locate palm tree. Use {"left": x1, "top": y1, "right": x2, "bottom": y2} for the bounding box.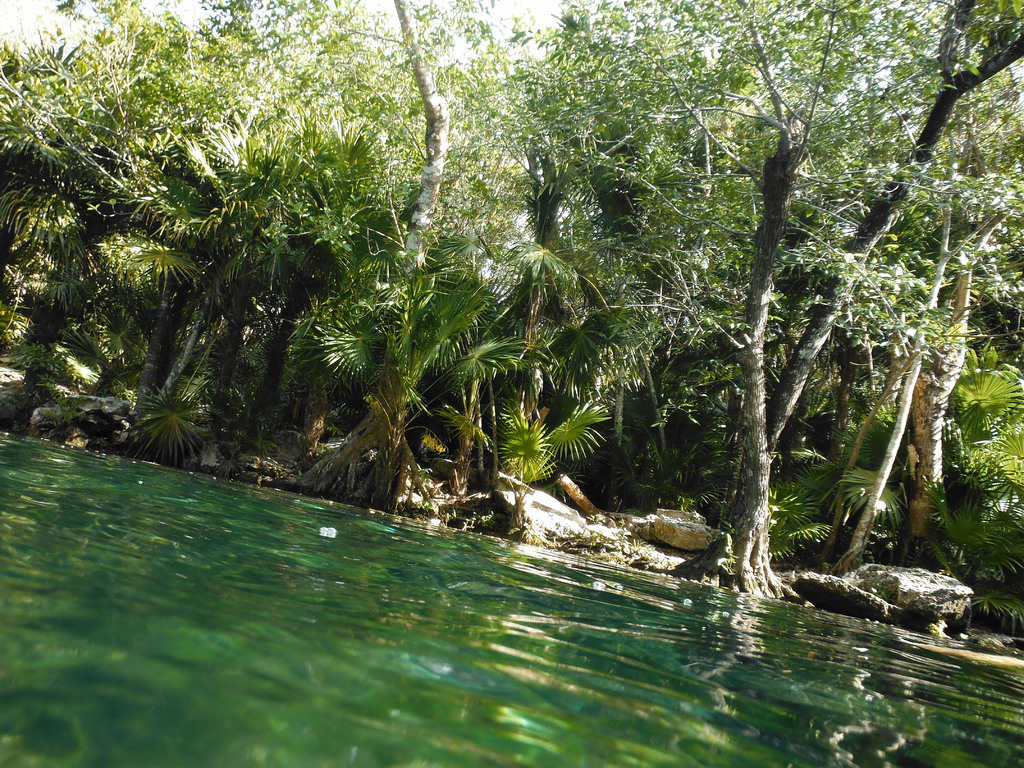
{"left": 616, "top": 0, "right": 908, "bottom": 541}.
